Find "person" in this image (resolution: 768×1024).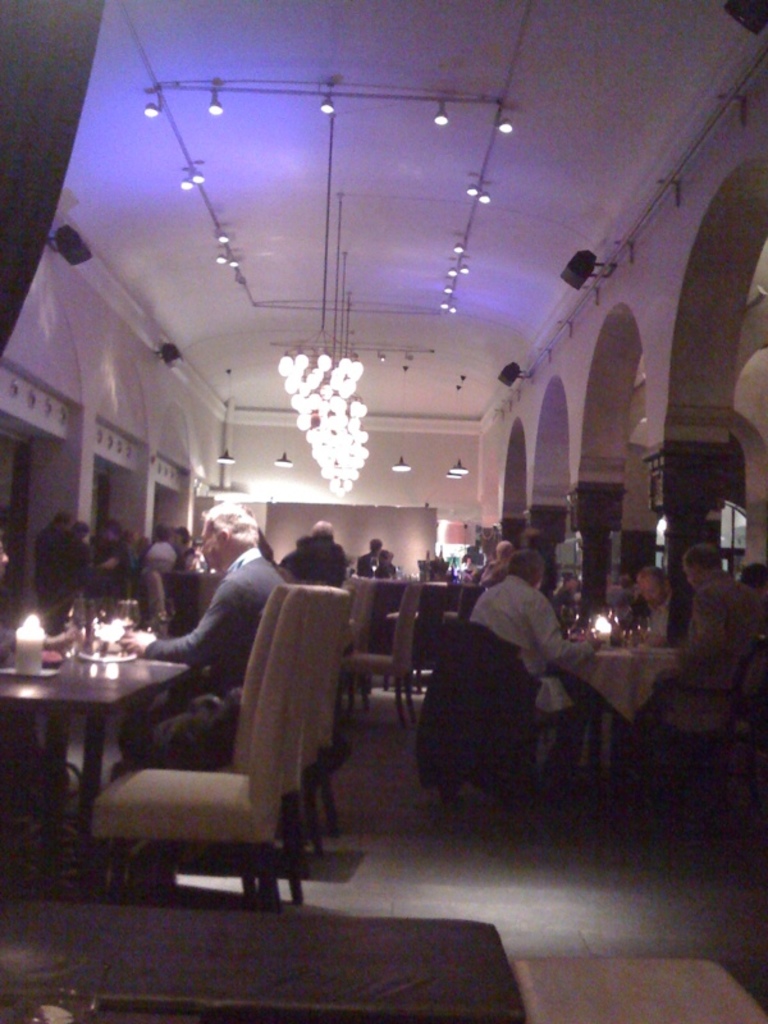
x1=666 y1=541 x2=767 y2=700.
